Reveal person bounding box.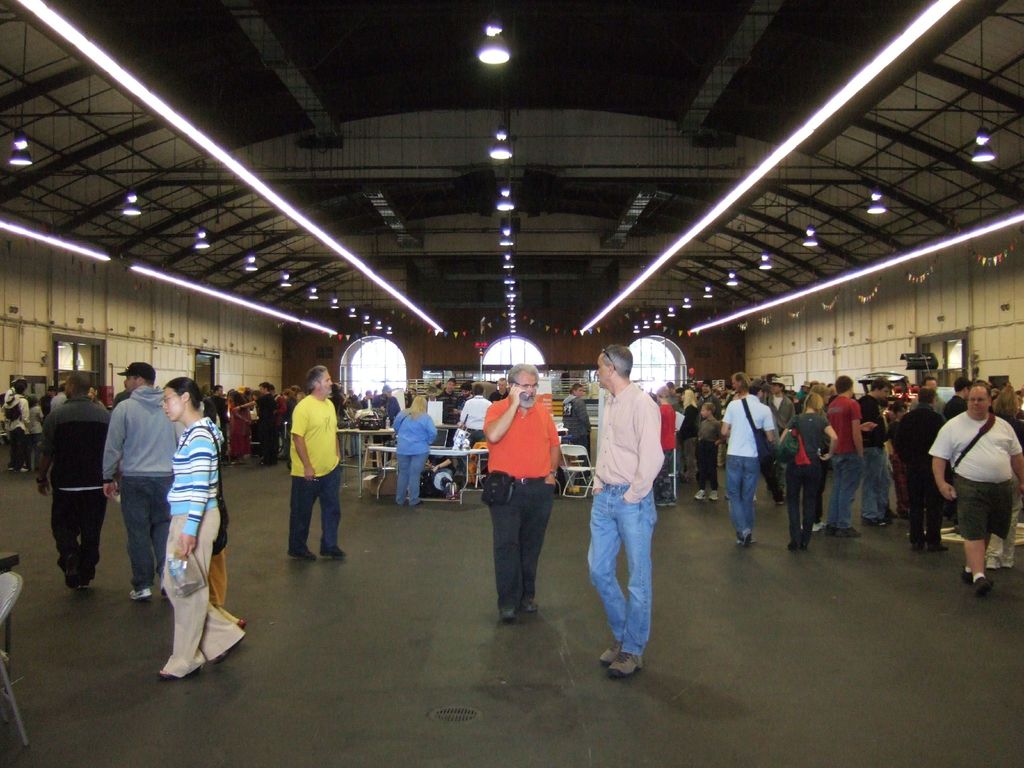
Revealed: [left=652, top=385, right=676, bottom=507].
